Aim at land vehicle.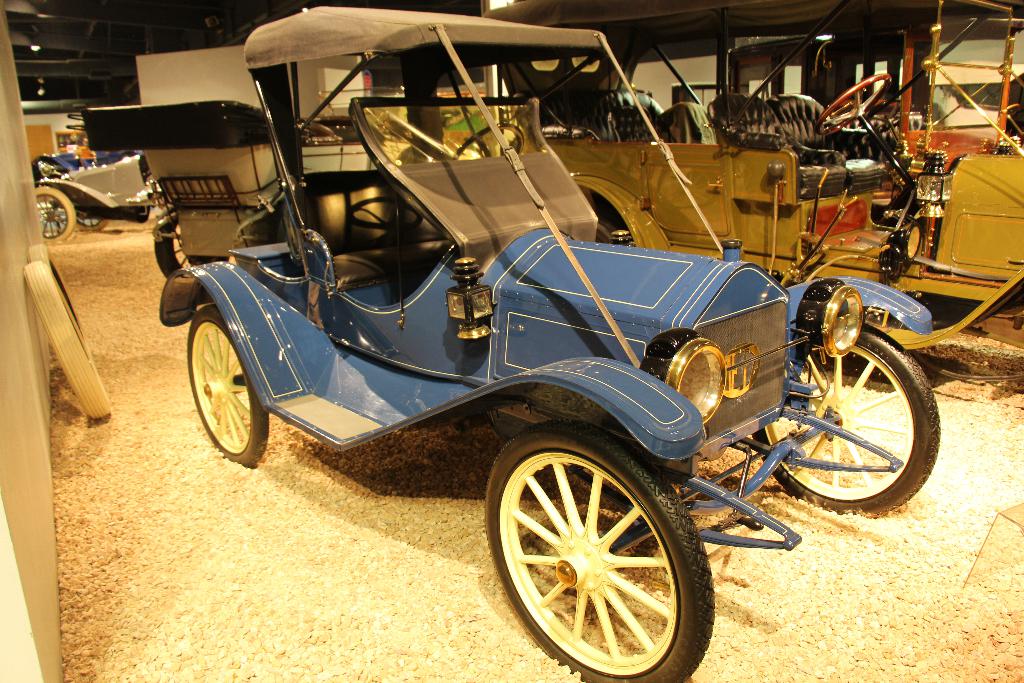
Aimed at 545 0 1023 358.
